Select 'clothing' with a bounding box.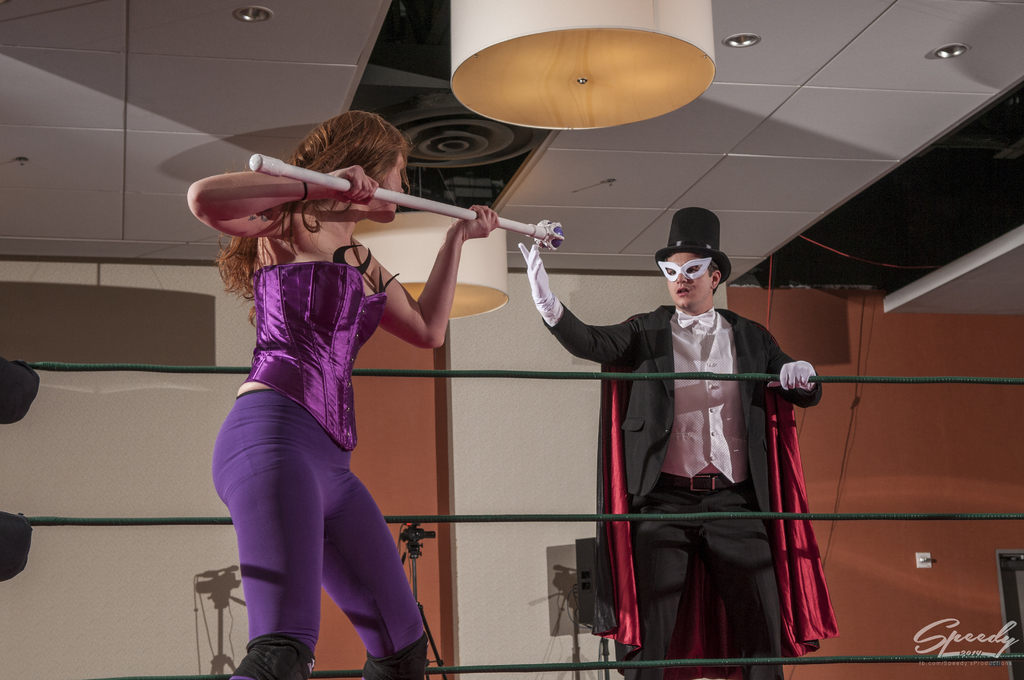
crop(575, 250, 833, 670).
